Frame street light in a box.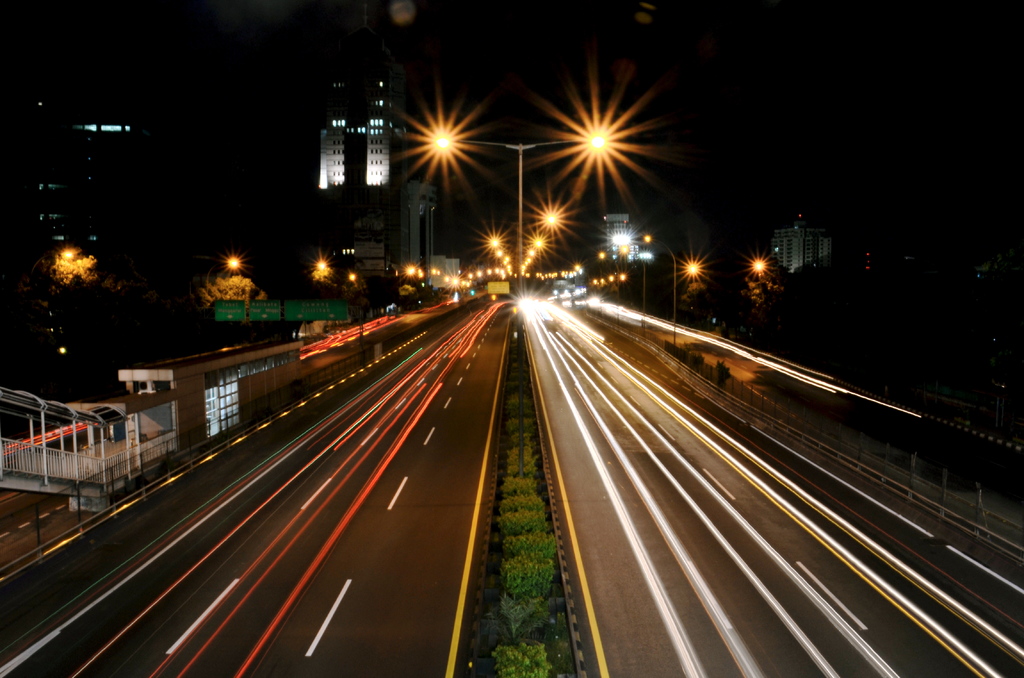
<region>424, 119, 627, 296</region>.
